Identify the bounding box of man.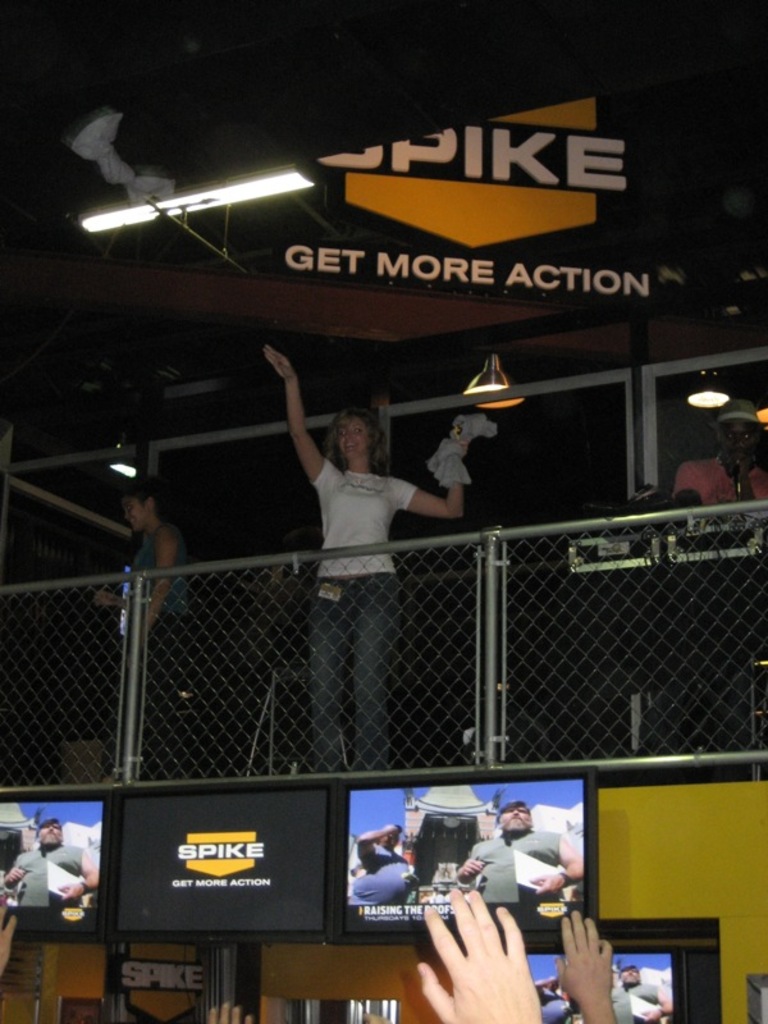
[531, 973, 577, 1023].
